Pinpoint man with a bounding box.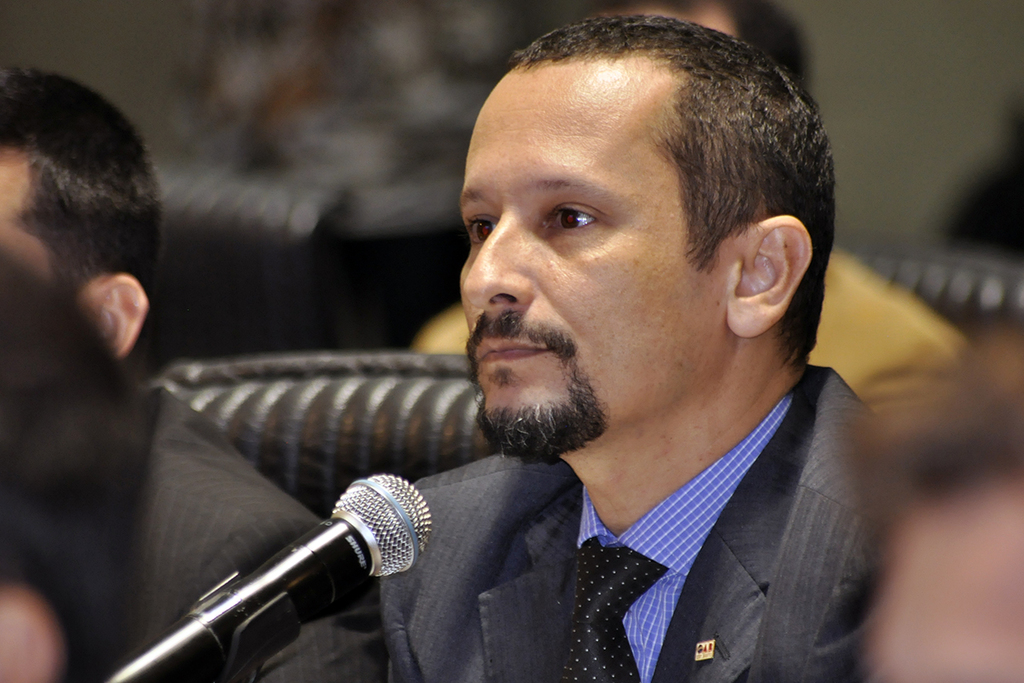
<bbox>0, 271, 145, 682</bbox>.
